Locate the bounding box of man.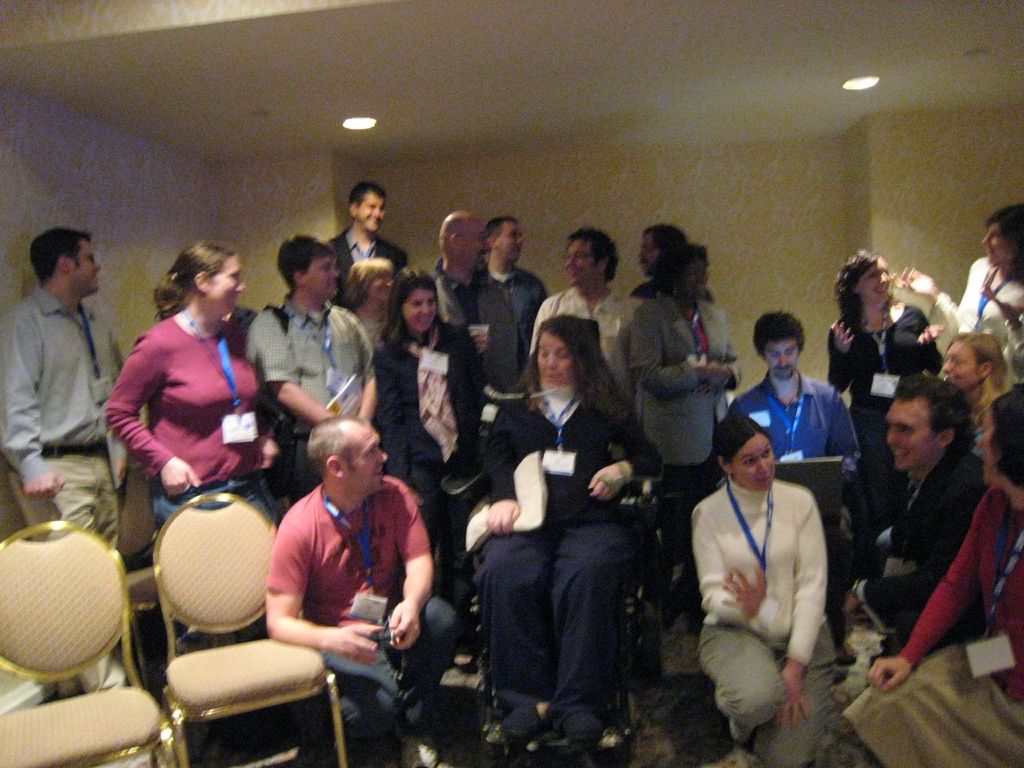
Bounding box: [717, 305, 865, 671].
